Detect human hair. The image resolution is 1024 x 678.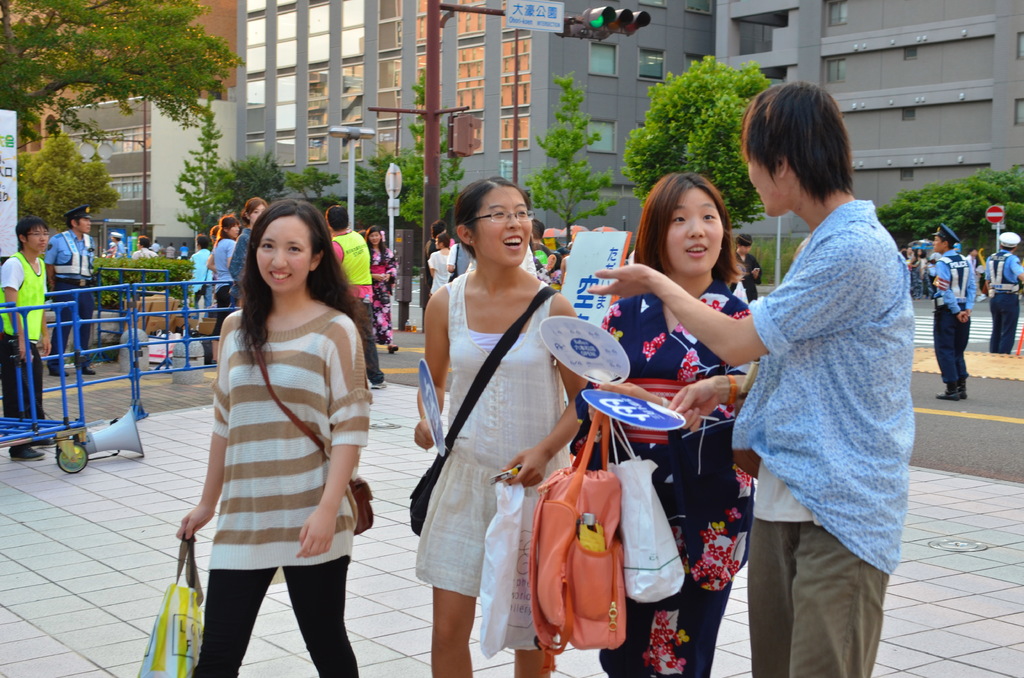
{"left": 234, "top": 196, "right": 364, "bottom": 360}.
